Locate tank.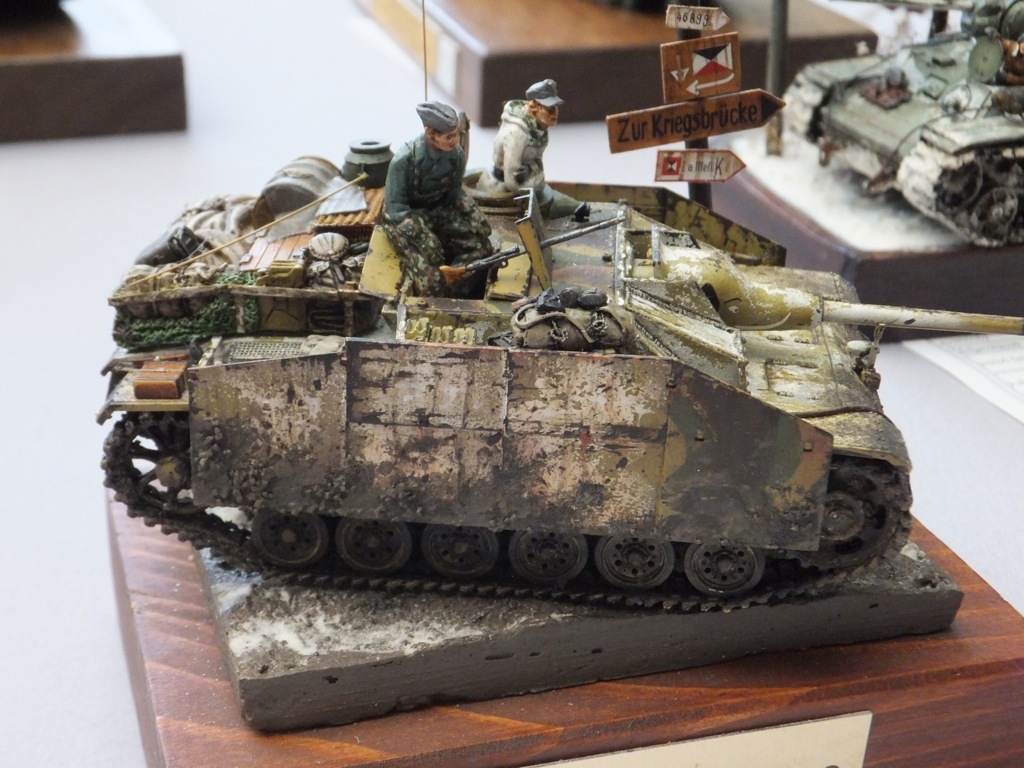
Bounding box: BBox(97, 0, 1023, 613).
